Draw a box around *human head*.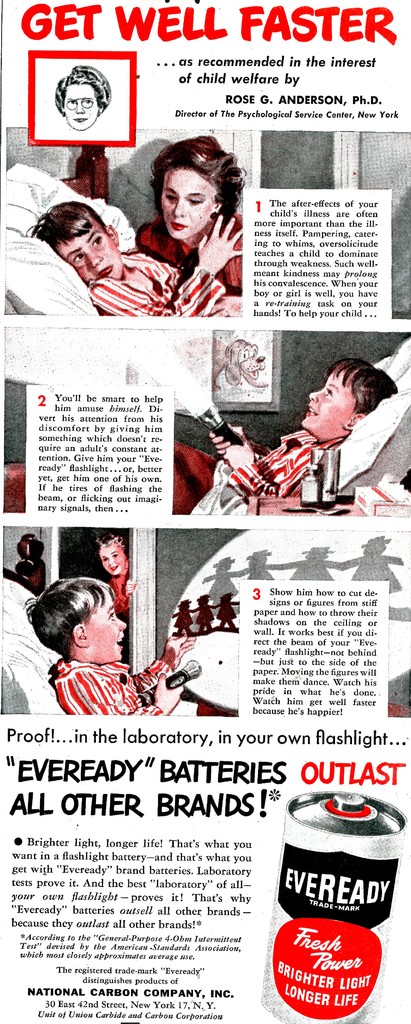
135 125 237 230.
